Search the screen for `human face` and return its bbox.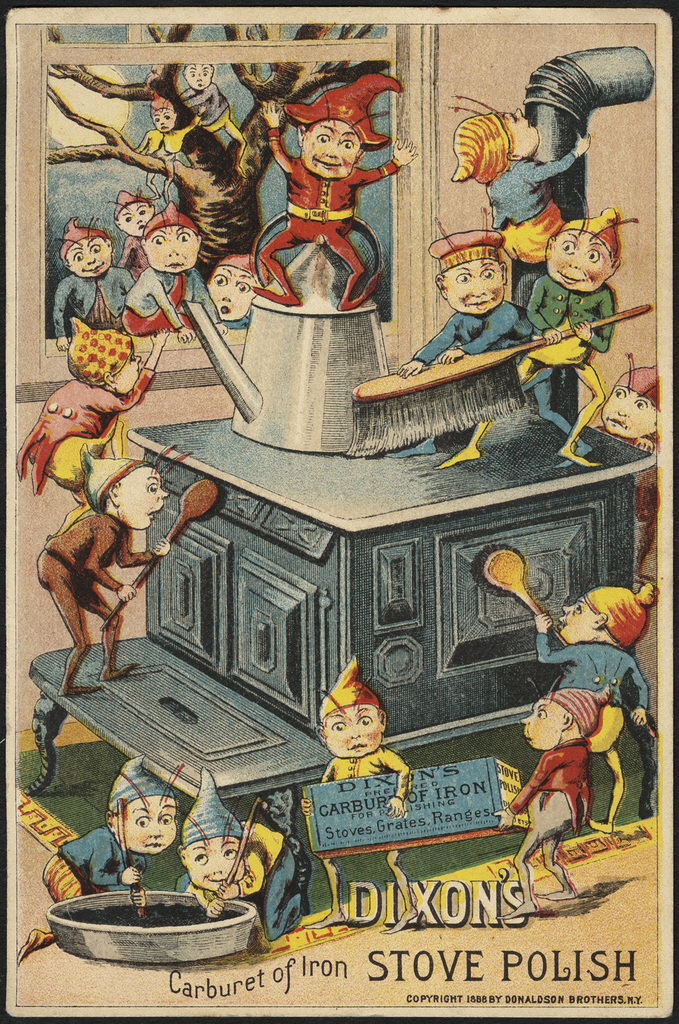
Found: left=128, top=800, right=172, bottom=834.
